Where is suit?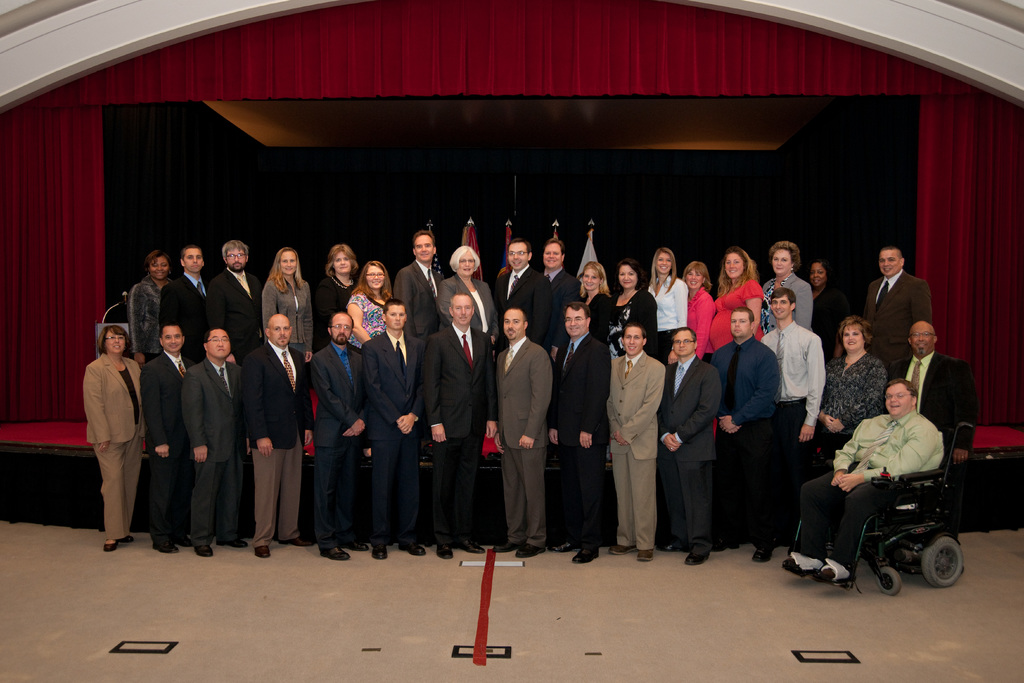
left=764, top=276, right=816, bottom=335.
